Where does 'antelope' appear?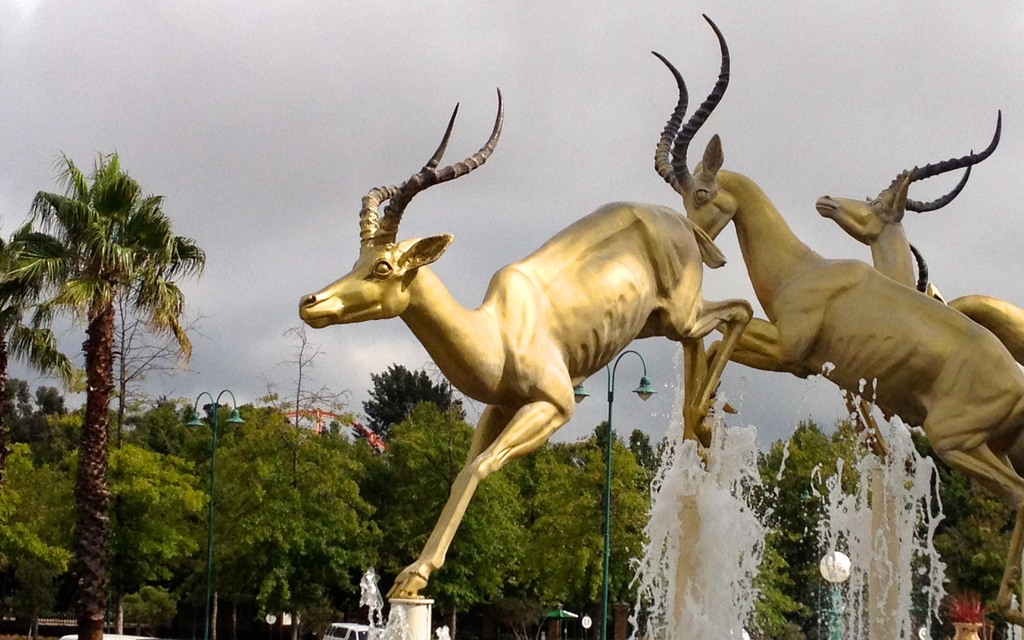
Appears at bbox=(650, 12, 1023, 620).
